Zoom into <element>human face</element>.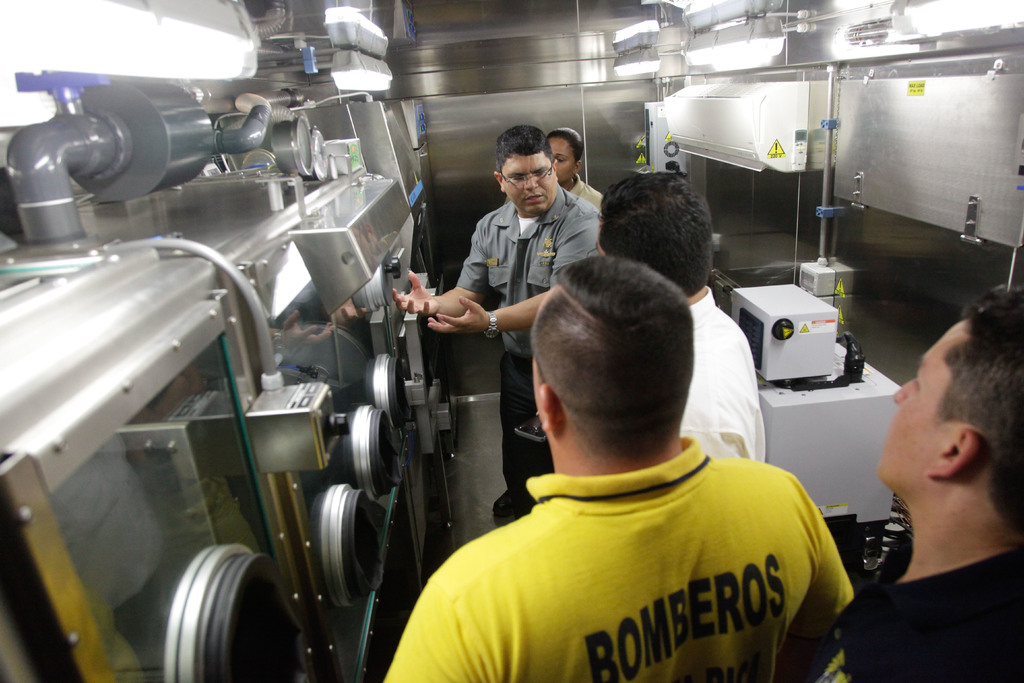
Zoom target: <box>548,138,572,183</box>.
